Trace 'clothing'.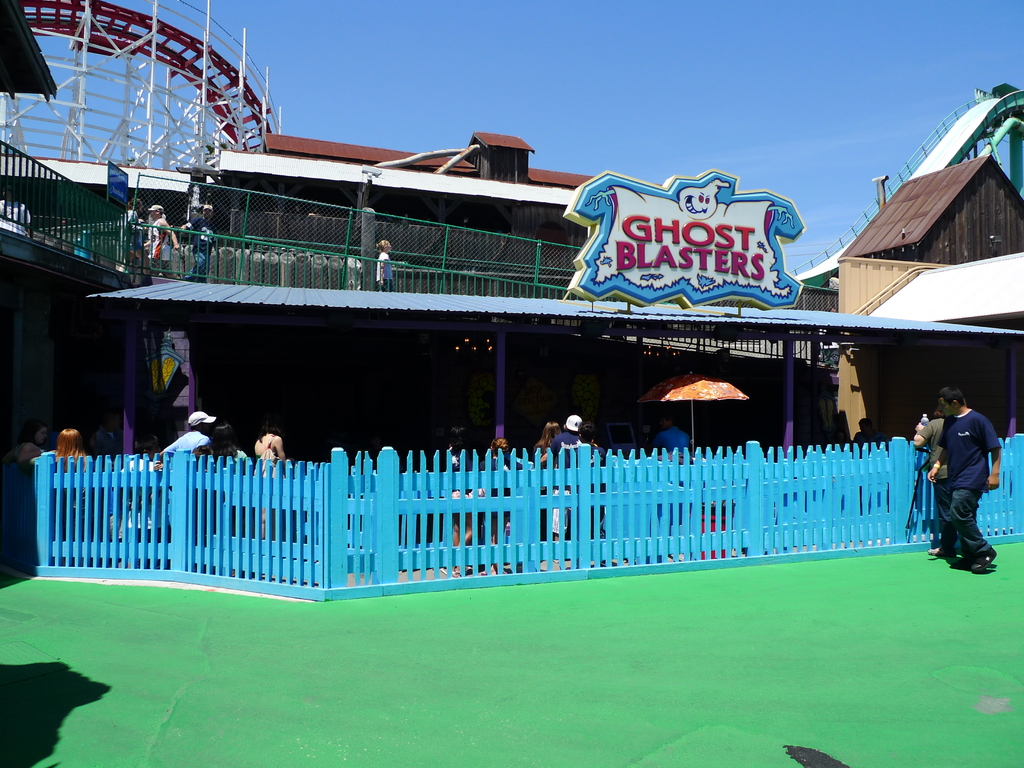
Traced to {"x1": 165, "y1": 429, "x2": 216, "y2": 516}.
